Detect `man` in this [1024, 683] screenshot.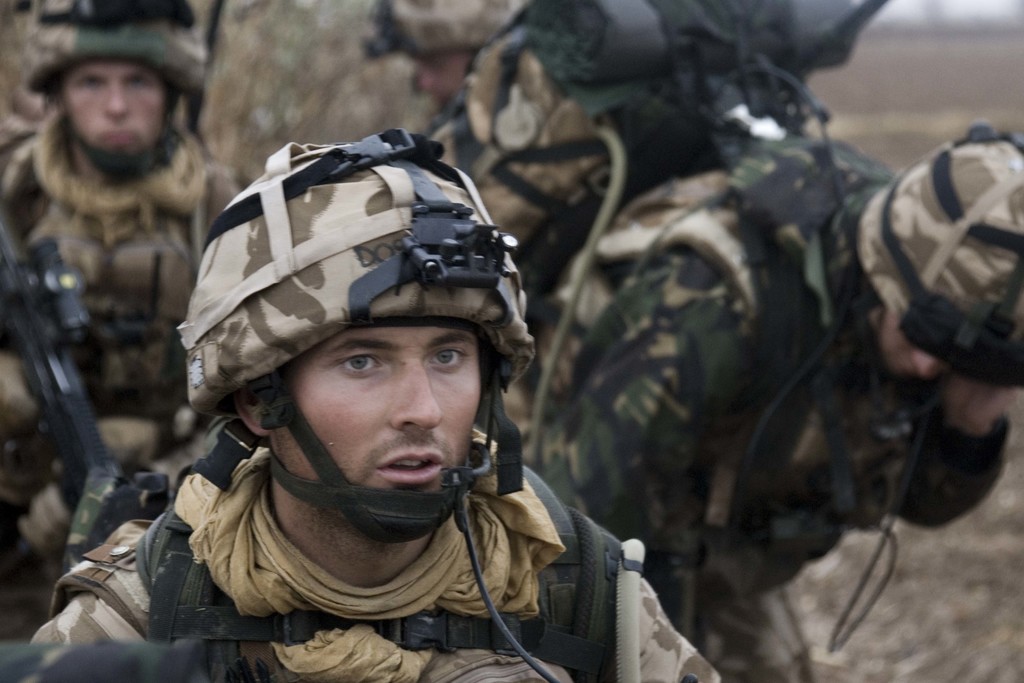
Detection: 504:120:1021:682.
